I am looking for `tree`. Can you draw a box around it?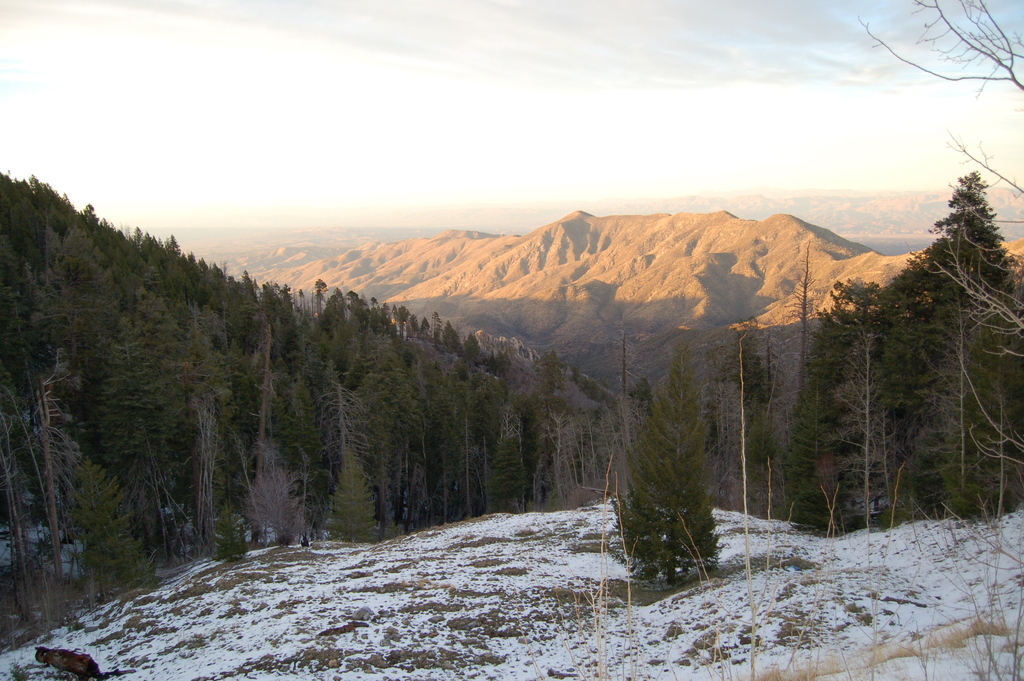
Sure, the bounding box is [624, 352, 744, 578].
